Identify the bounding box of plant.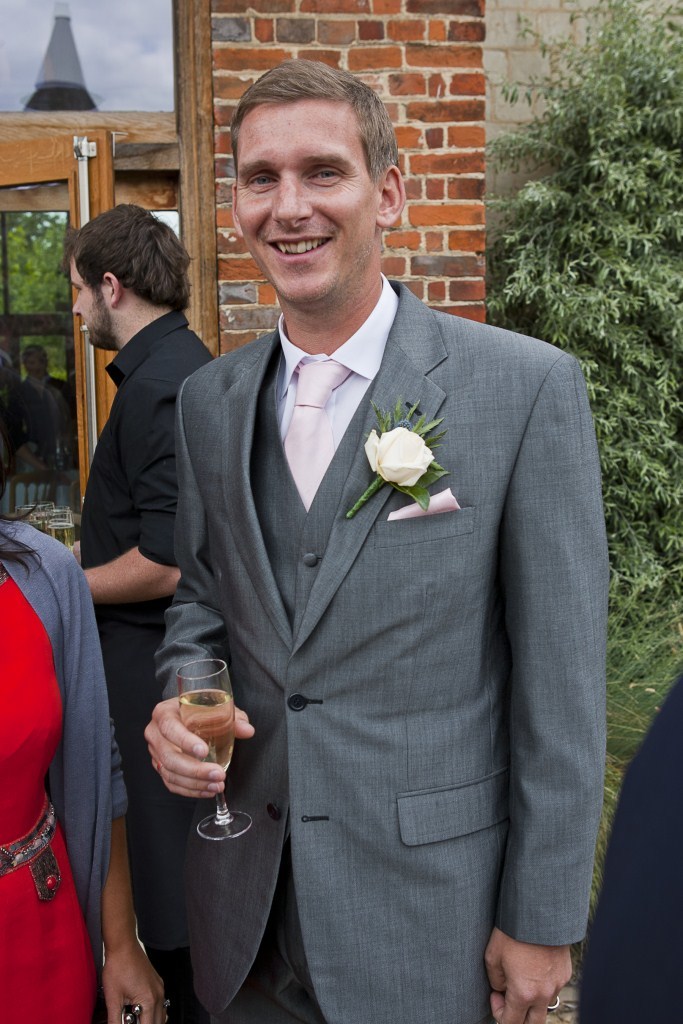
(x1=475, y1=0, x2=682, y2=707).
